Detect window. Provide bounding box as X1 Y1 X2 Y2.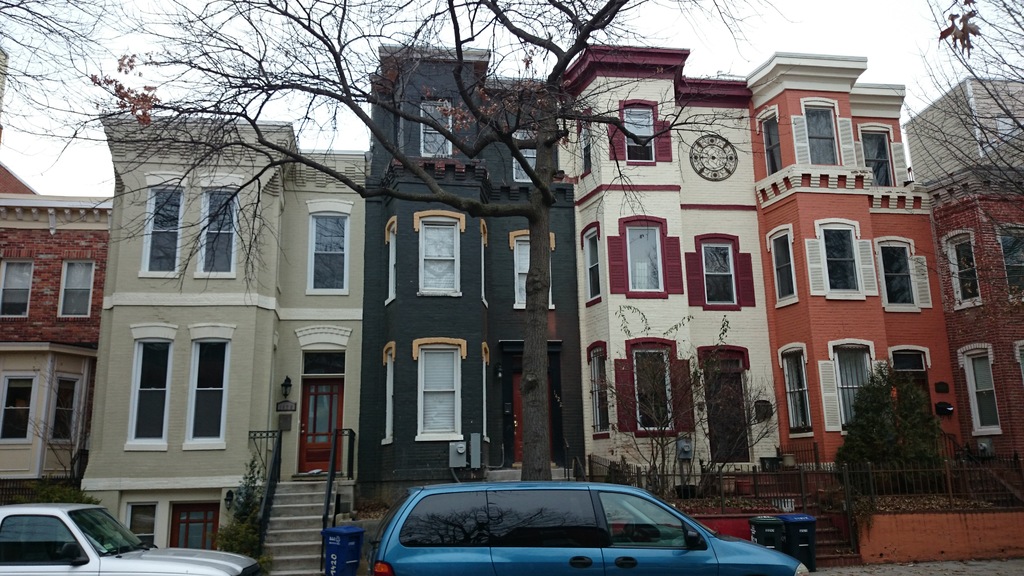
588 351 609 440.
